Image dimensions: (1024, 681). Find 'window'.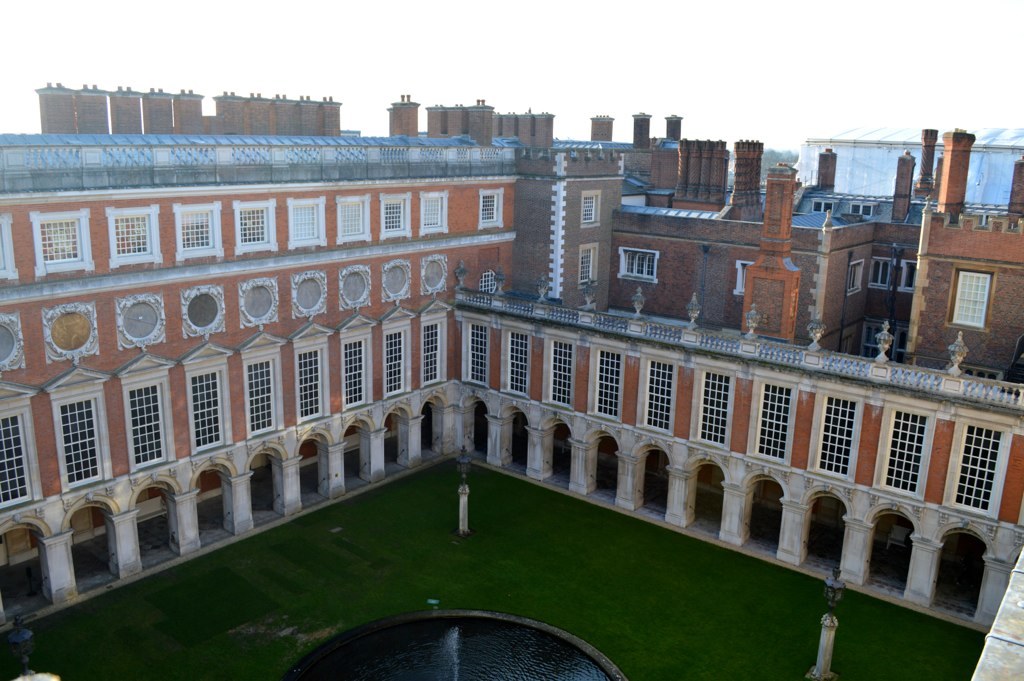
[801, 390, 872, 482].
